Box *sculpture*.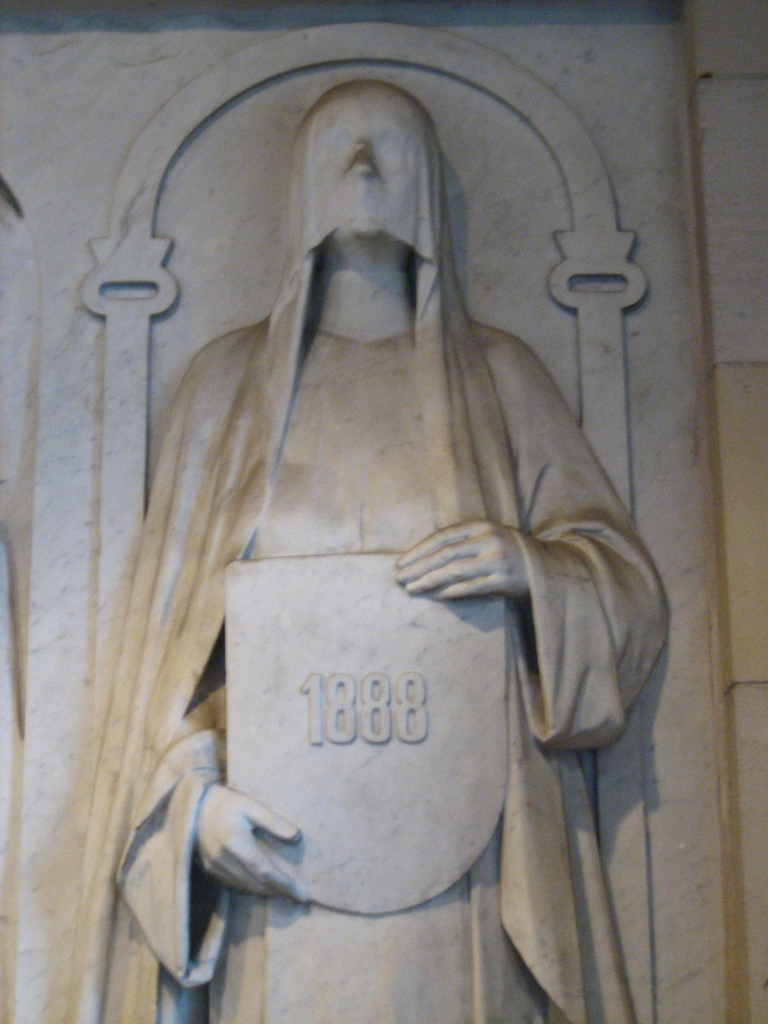
{"x1": 83, "y1": 57, "x2": 675, "y2": 1023}.
